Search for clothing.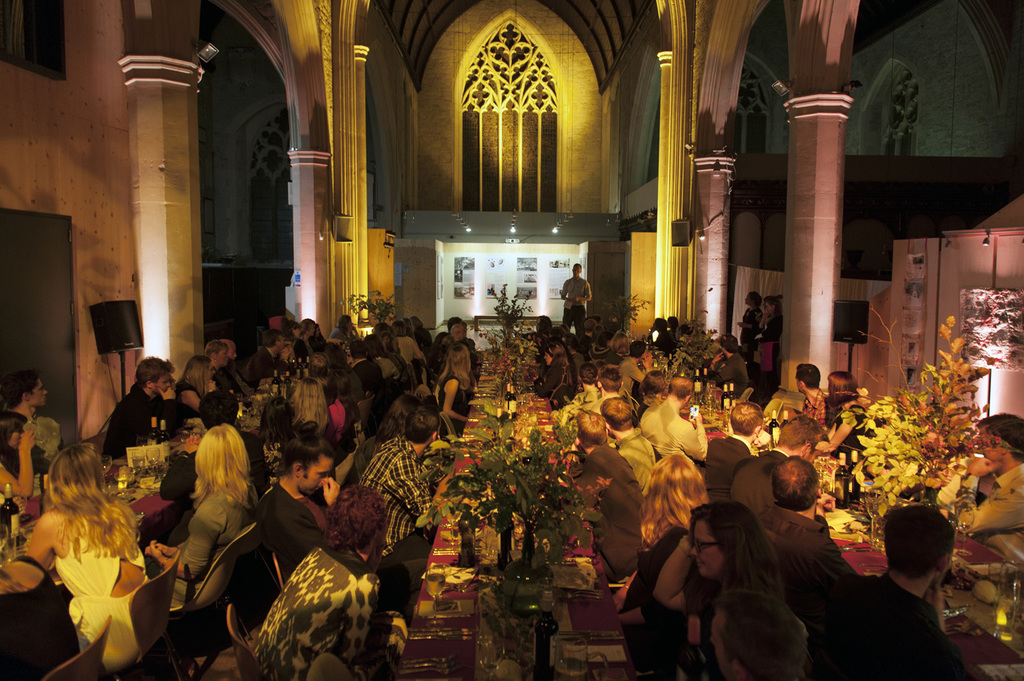
Found at BBox(830, 561, 970, 671).
